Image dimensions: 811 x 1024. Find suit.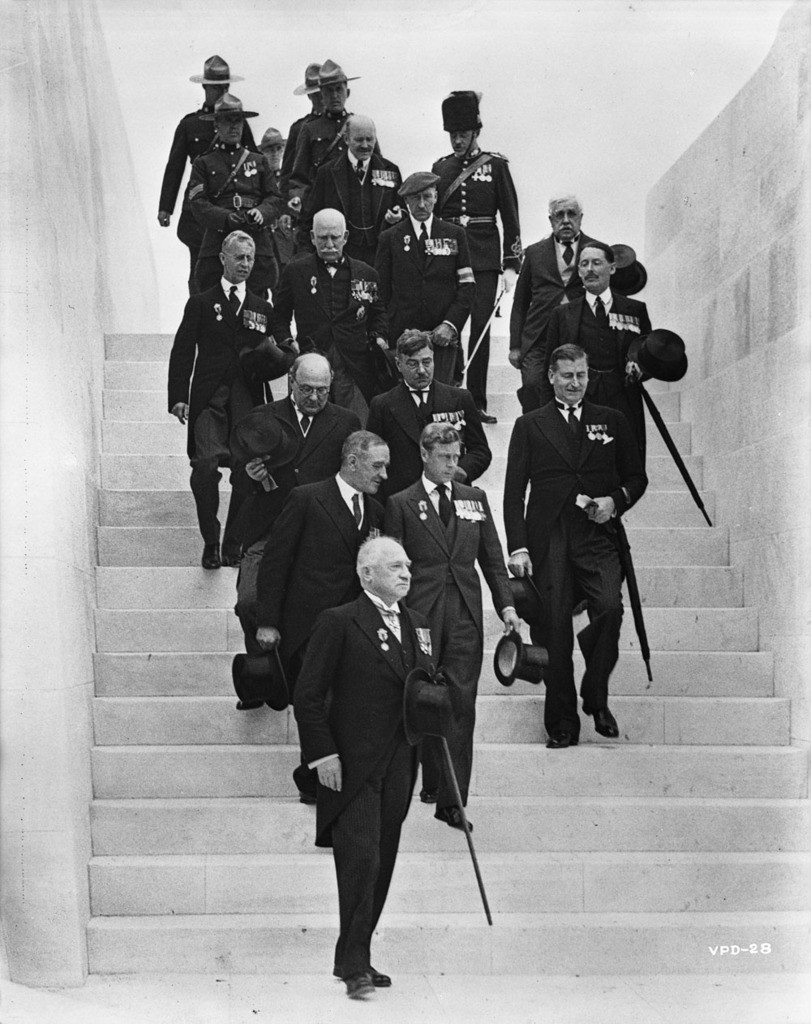
[x1=182, y1=140, x2=285, y2=291].
